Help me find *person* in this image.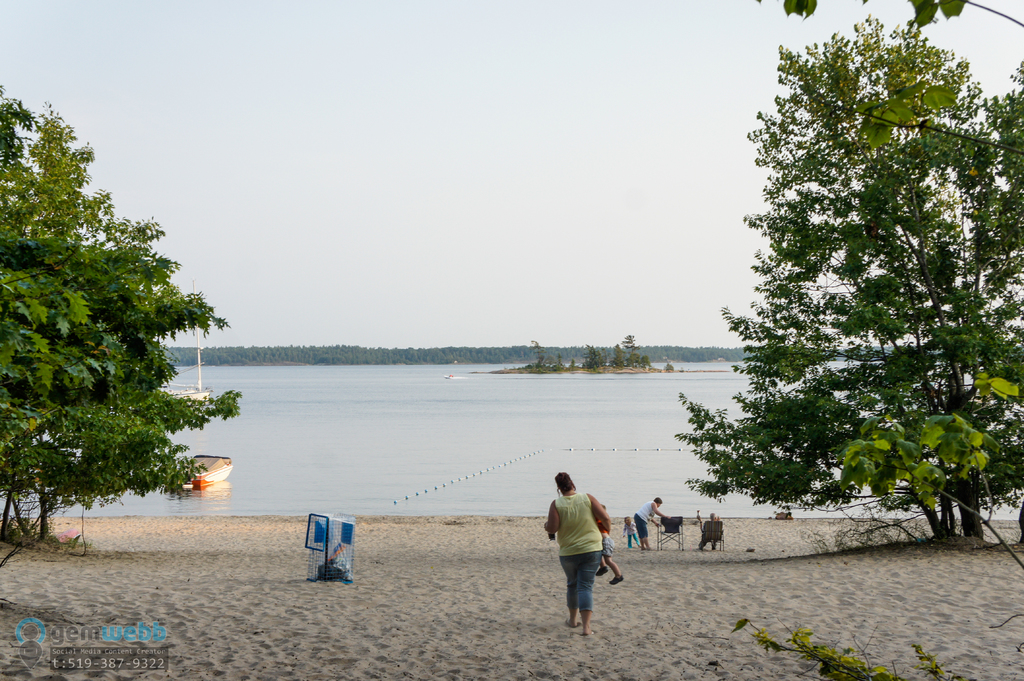
Found it: 545, 469, 620, 636.
